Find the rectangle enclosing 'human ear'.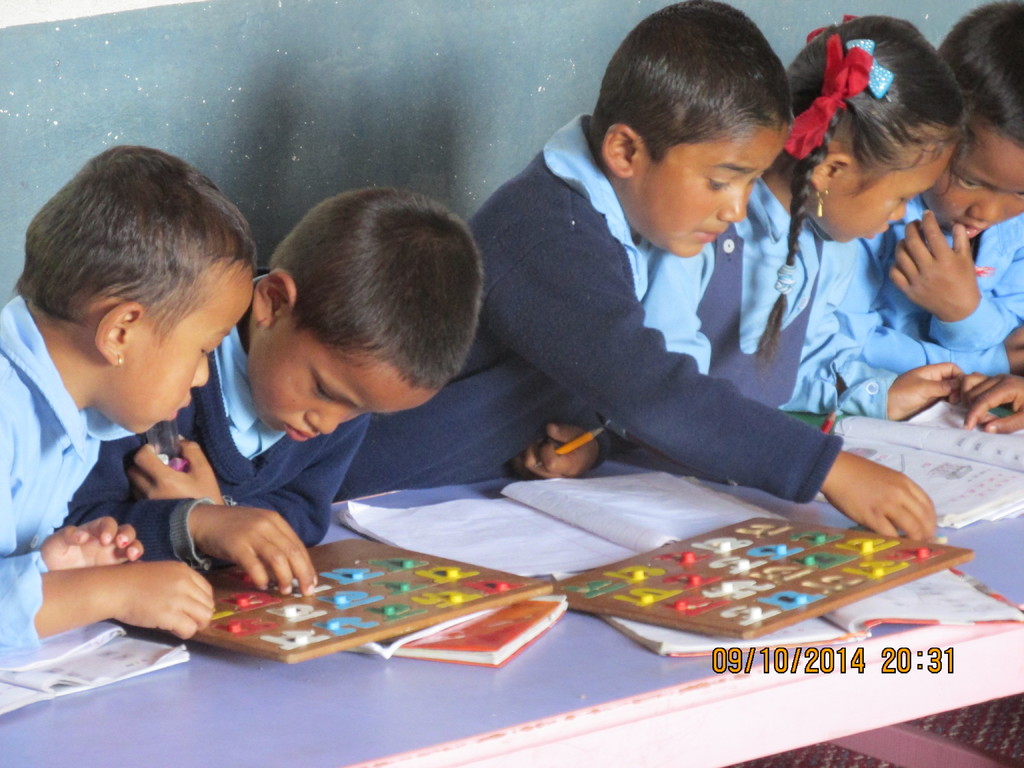
select_region(817, 156, 854, 195).
